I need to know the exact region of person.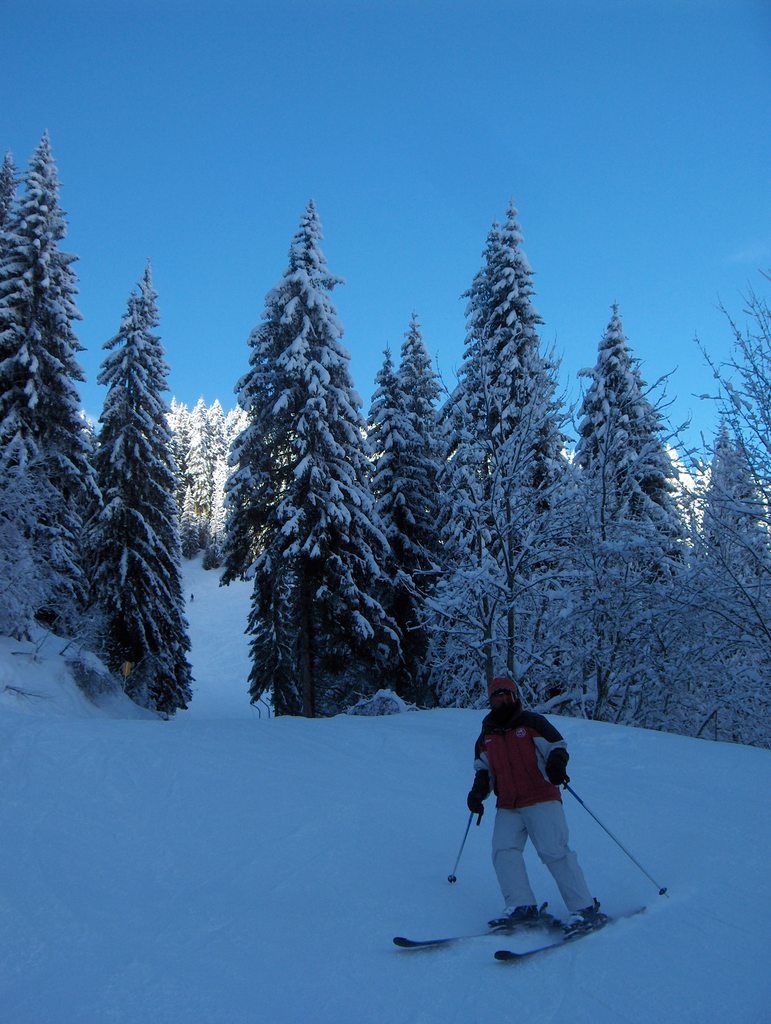
Region: {"x1": 467, "y1": 671, "x2": 607, "y2": 930}.
